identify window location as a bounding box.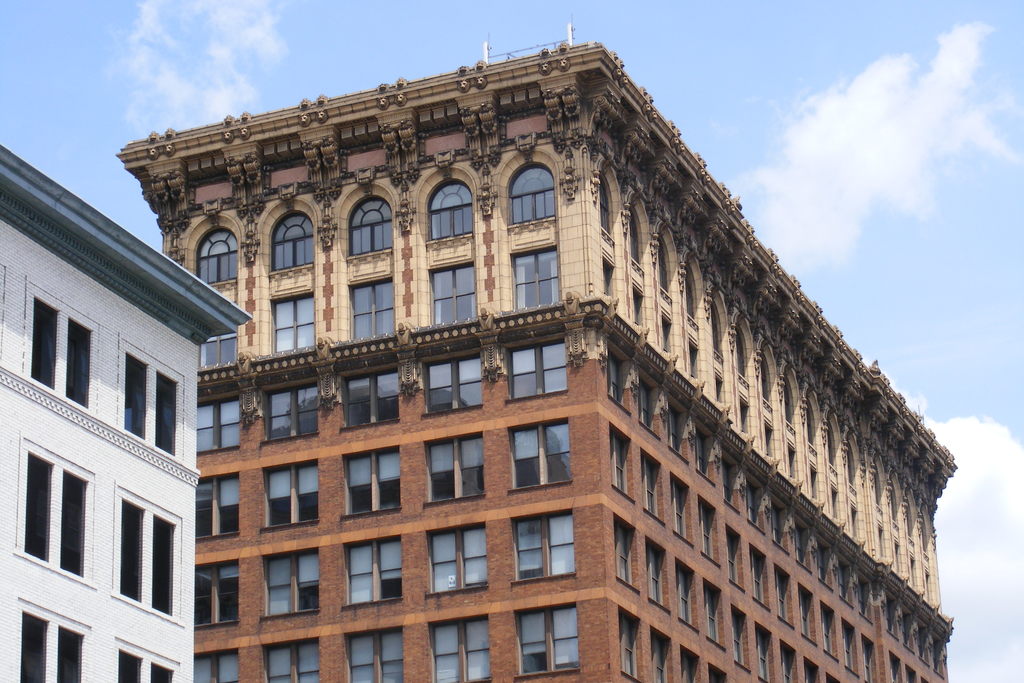
left=18, top=602, right=83, bottom=682.
